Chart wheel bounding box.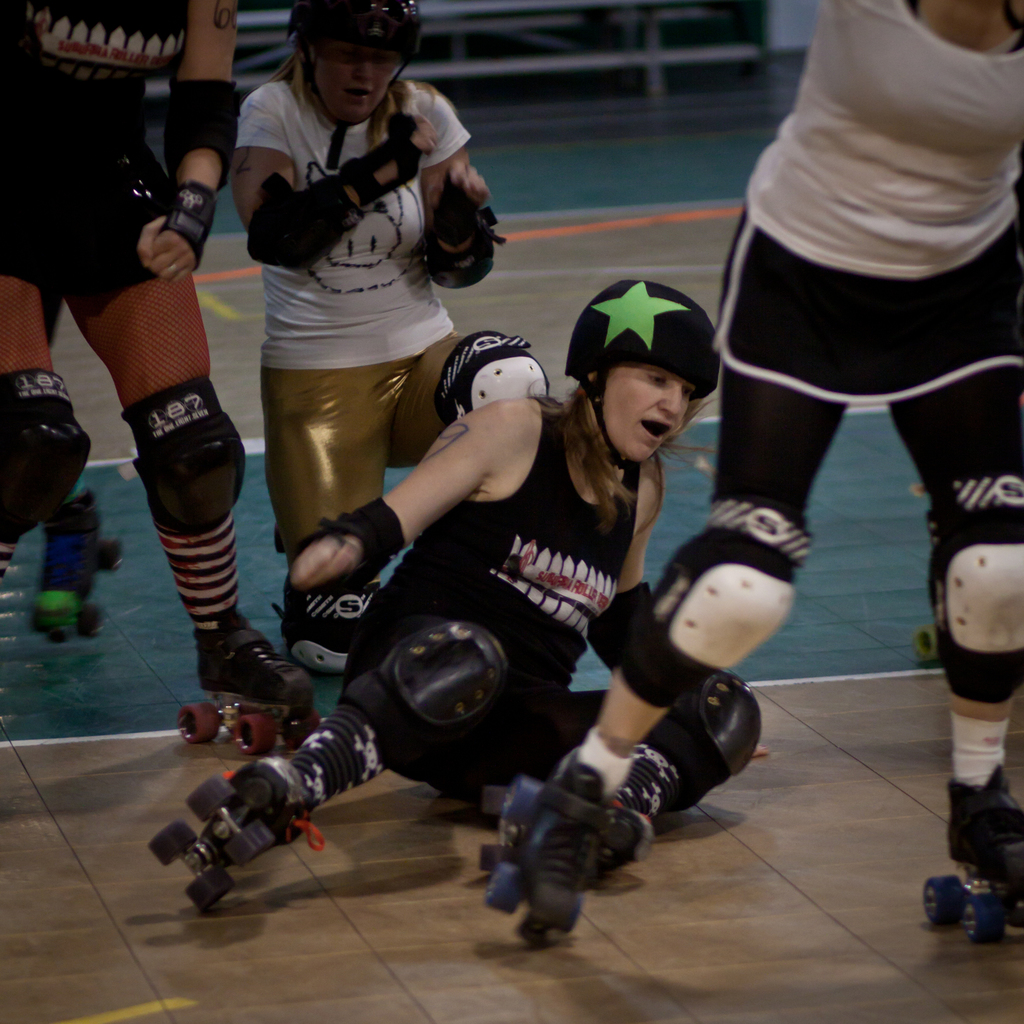
Charted: <bbox>216, 817, 285, 864</bbox>.
